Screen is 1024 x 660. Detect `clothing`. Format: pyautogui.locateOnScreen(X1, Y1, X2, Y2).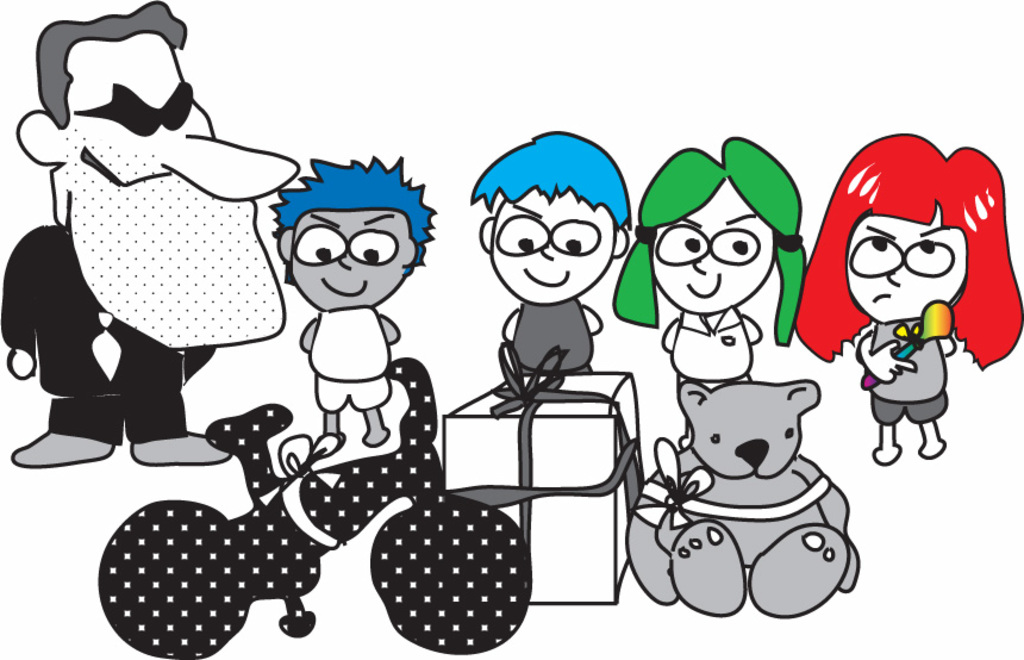
pyautogui.locateOnScreen(0, 203, 232, 465).
